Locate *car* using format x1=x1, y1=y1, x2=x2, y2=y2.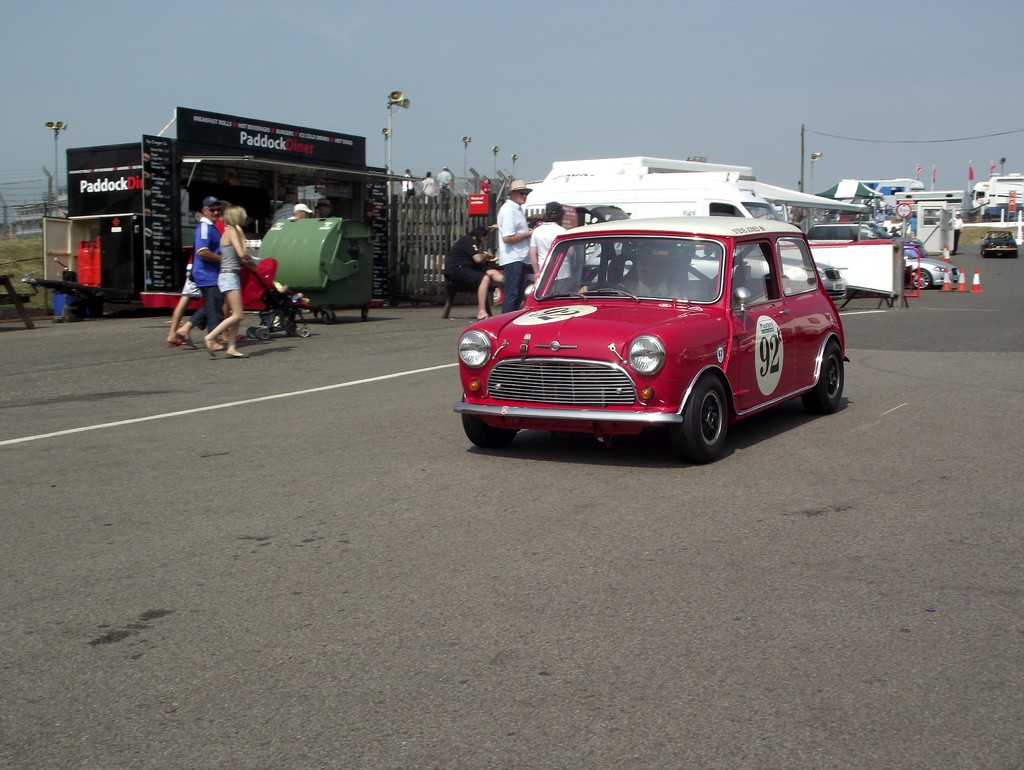
x1=458, y1=216, x2=850, y2=465.
